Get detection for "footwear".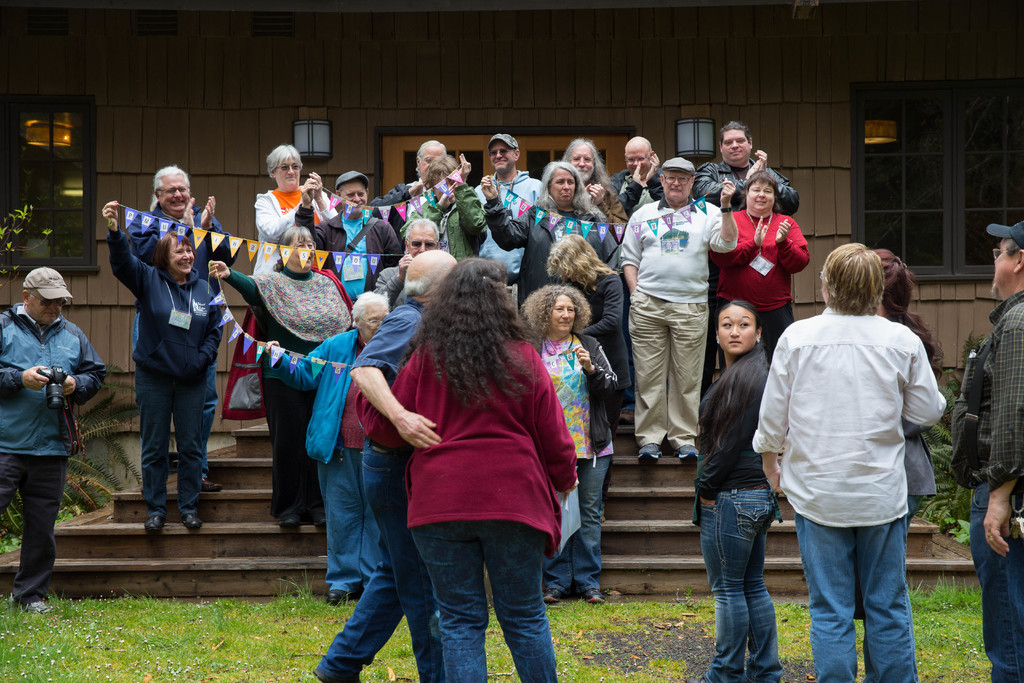
Detection: rect(675, 446, 698, 459).
